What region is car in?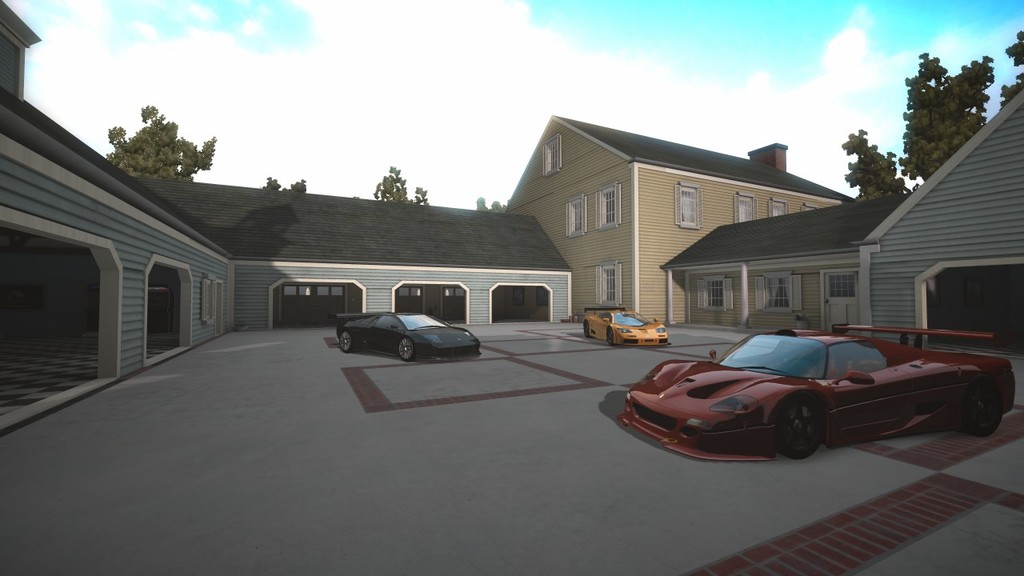
[x1=330, y1=310, x2=475, y2=361].
